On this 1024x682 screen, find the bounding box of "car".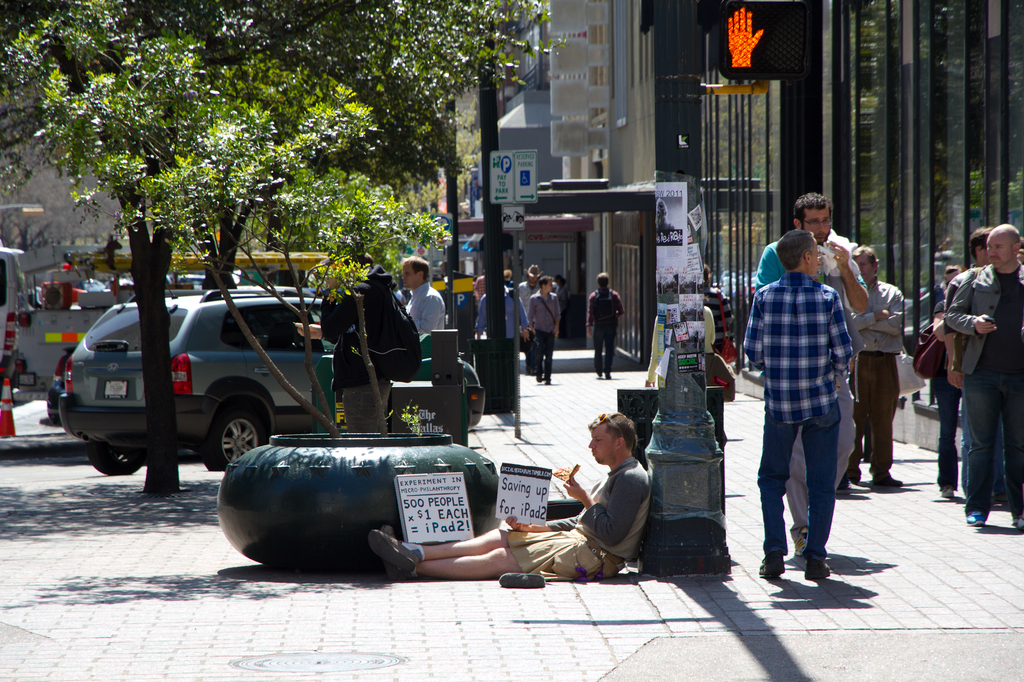
Bounding box: [left=41, top=281, right=389, bottom=490].
